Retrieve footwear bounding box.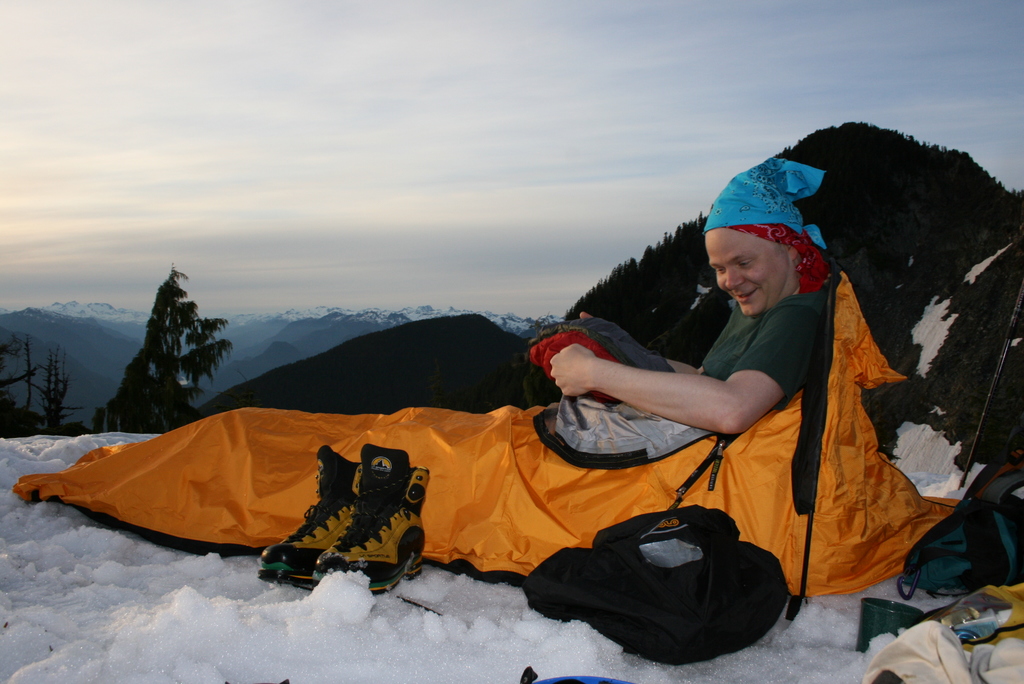
Bounding box: crop(310, 442, 428, 595).
